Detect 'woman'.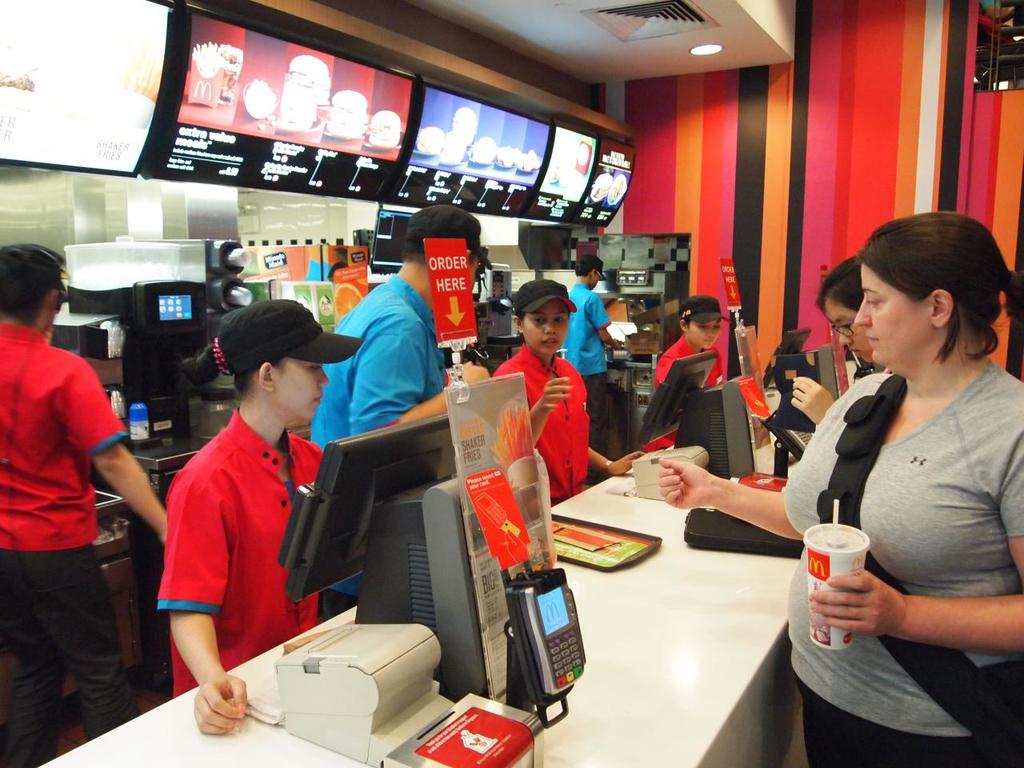
Detected at x1=647, y1=294, x2=733, y2=452.
